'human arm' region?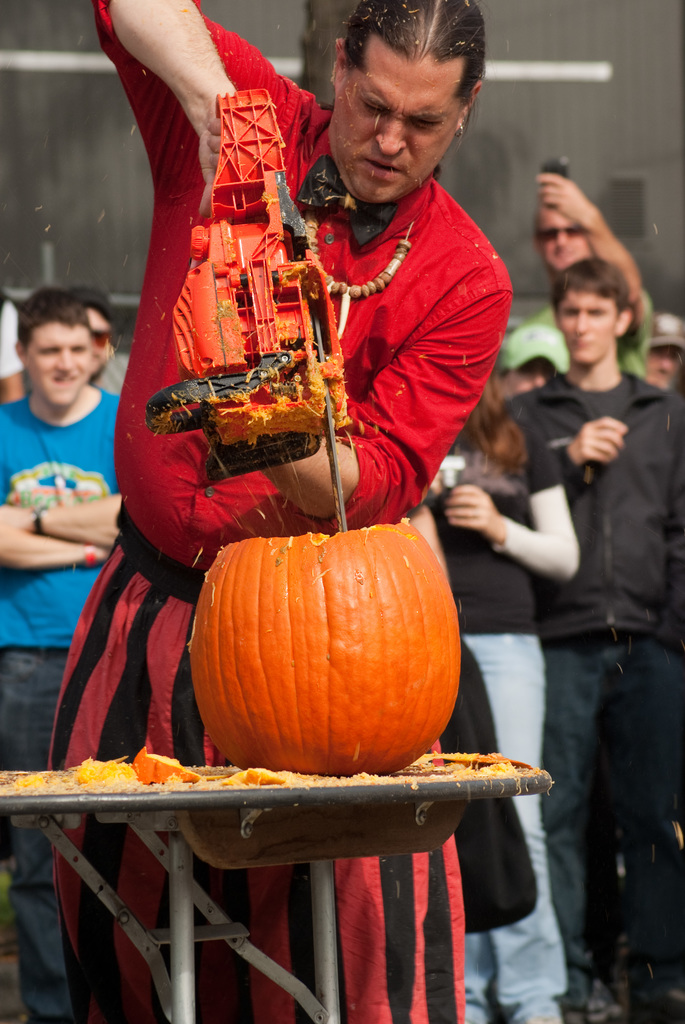
0:397:127:559
